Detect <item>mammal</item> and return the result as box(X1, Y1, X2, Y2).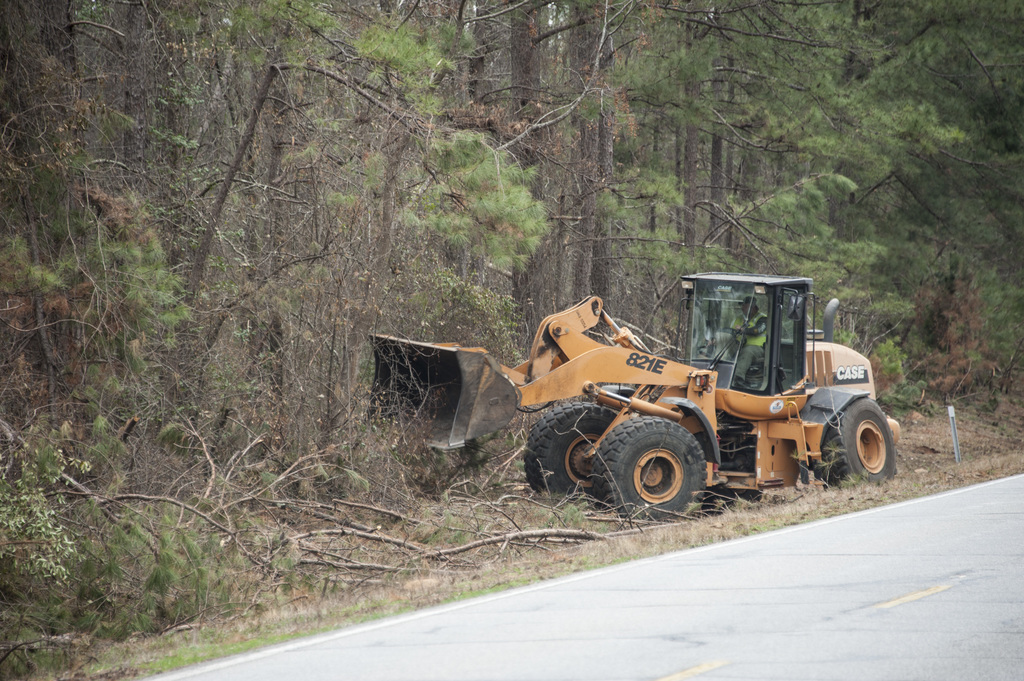
box(734, 294, 767, 385).
